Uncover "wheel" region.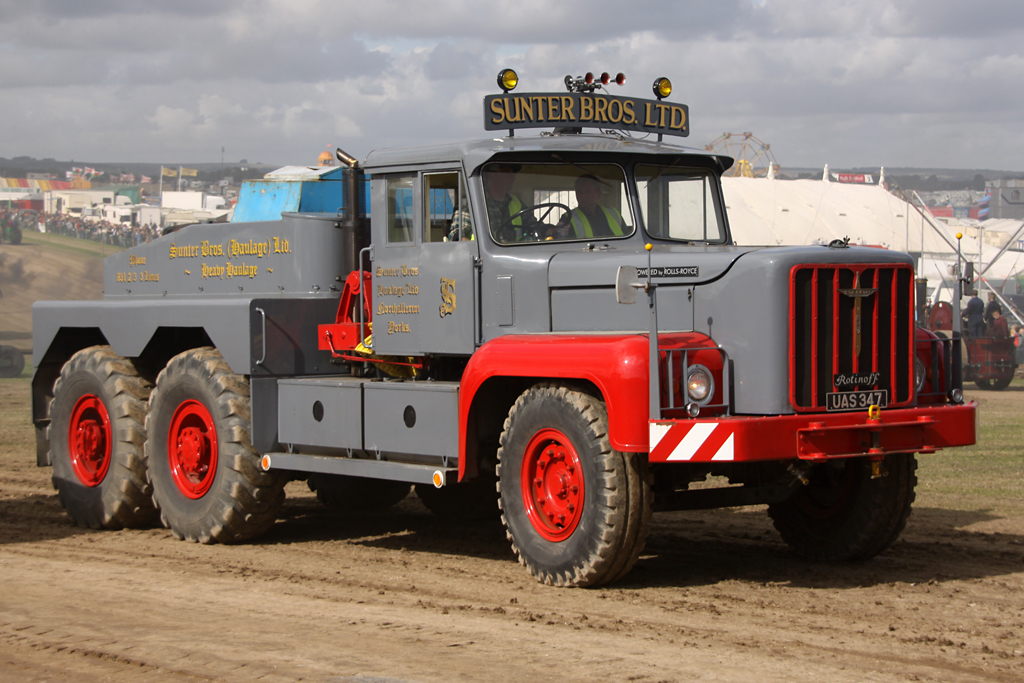
Uncovered: 497:203:575:244.
